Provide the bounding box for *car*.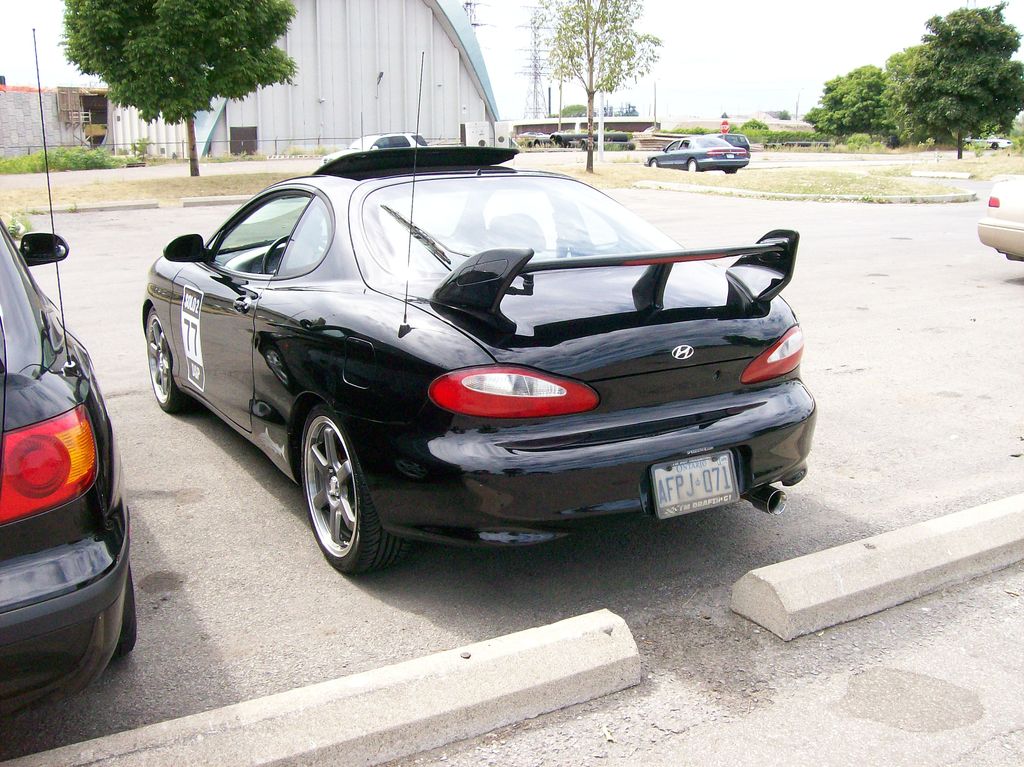
locate(973, 172, 1023, 260).
